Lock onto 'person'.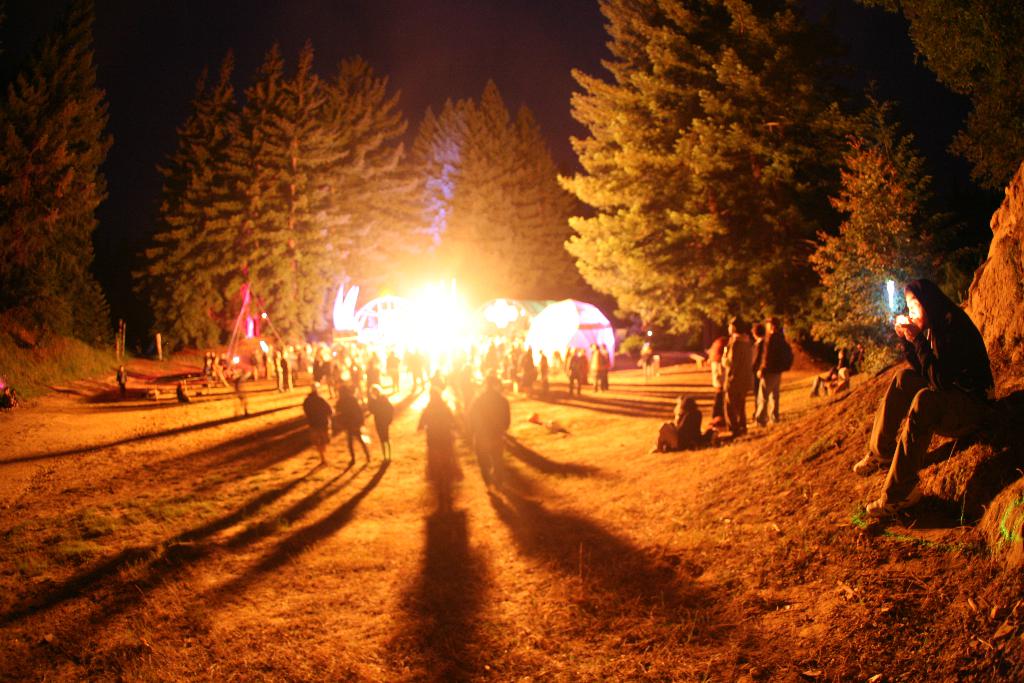
Locked: box=[284, 350, 294, 391].
